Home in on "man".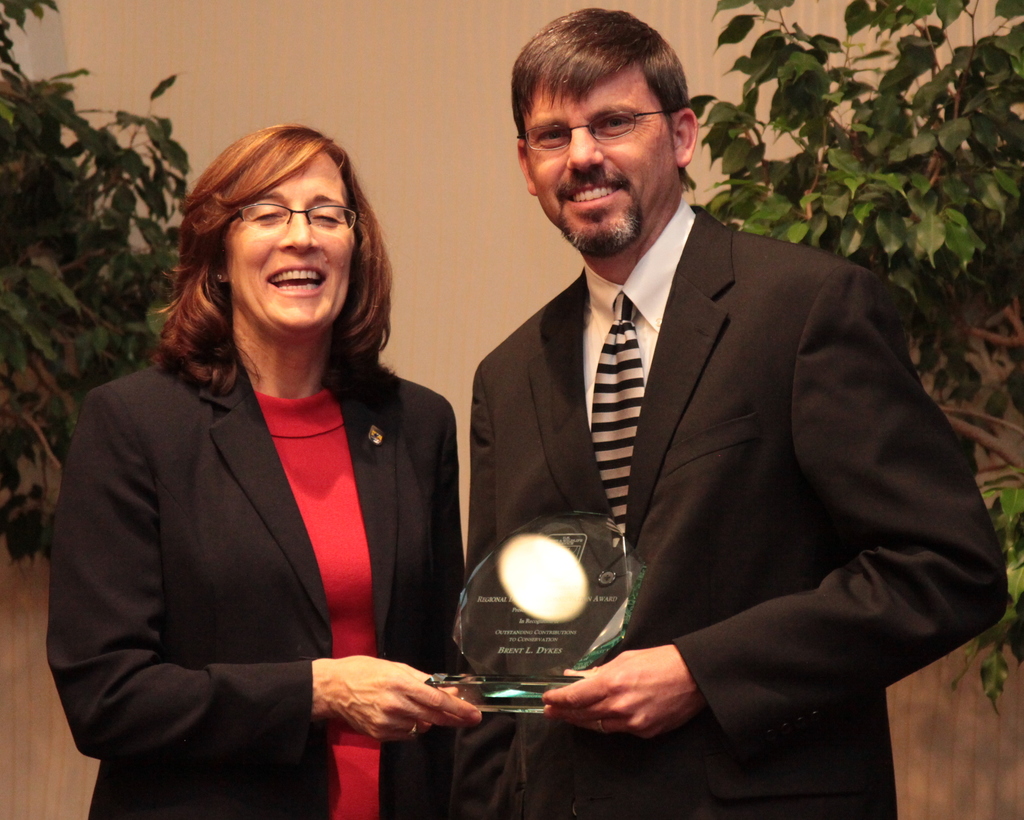
Homed in at x1=415 y1=20 x2=972 y2=789.
